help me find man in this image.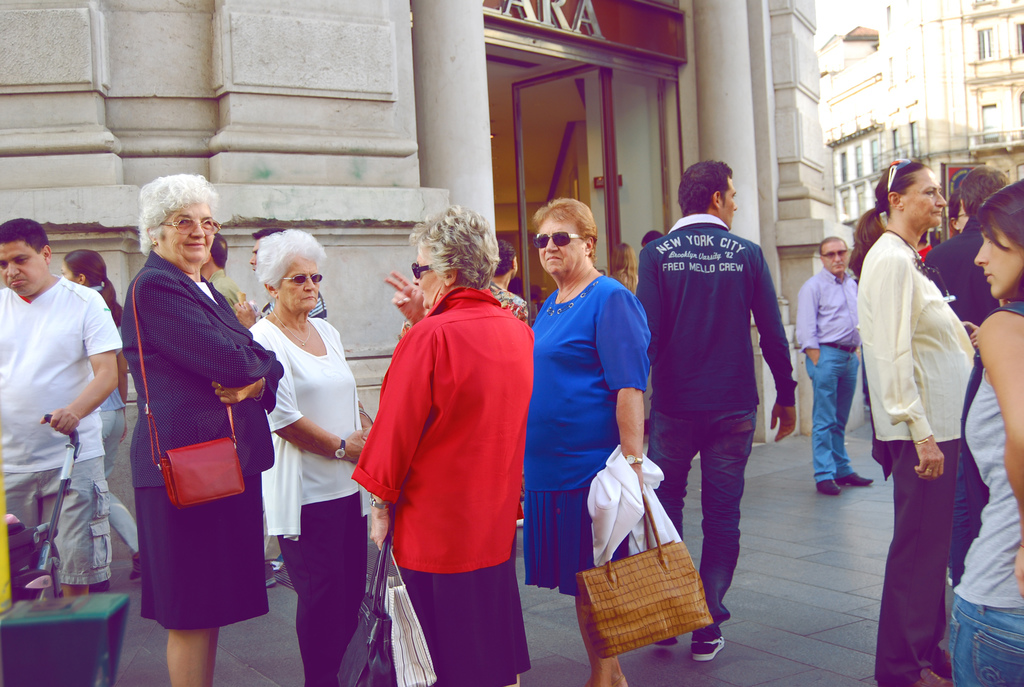
Found it: {"left": 0, "top": 217, "right": 122, "bottom": 595}.
